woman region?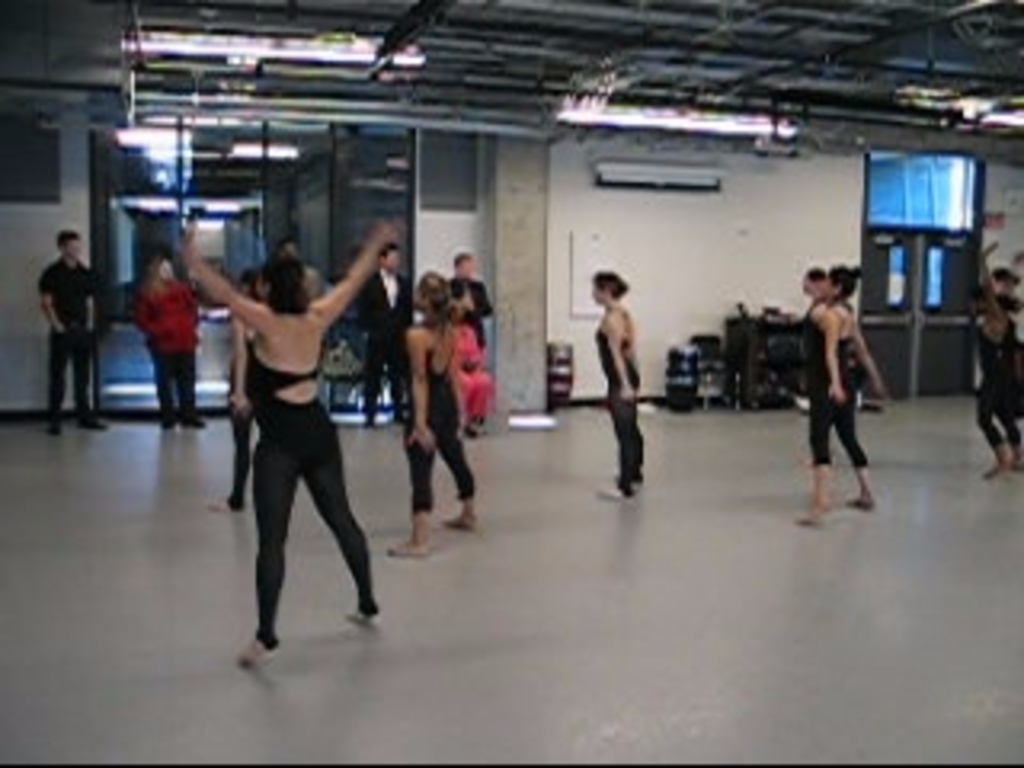
(x1=579, y1=275, x2=653, y2=490)
